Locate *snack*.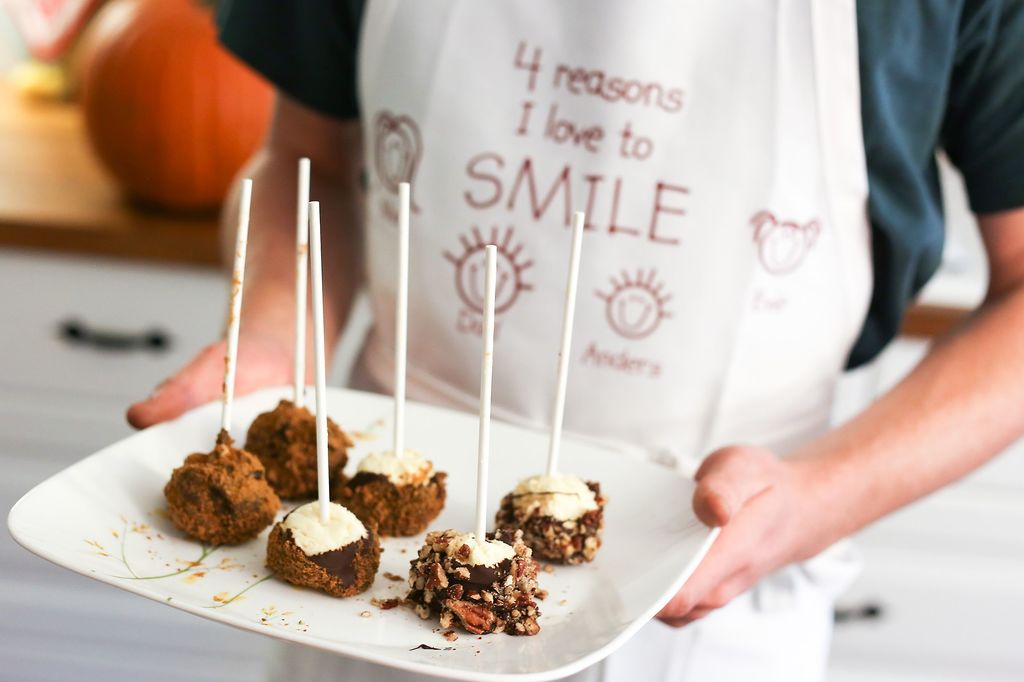
Bounding box: (left=334, top=440, right=446, bottom=537).
